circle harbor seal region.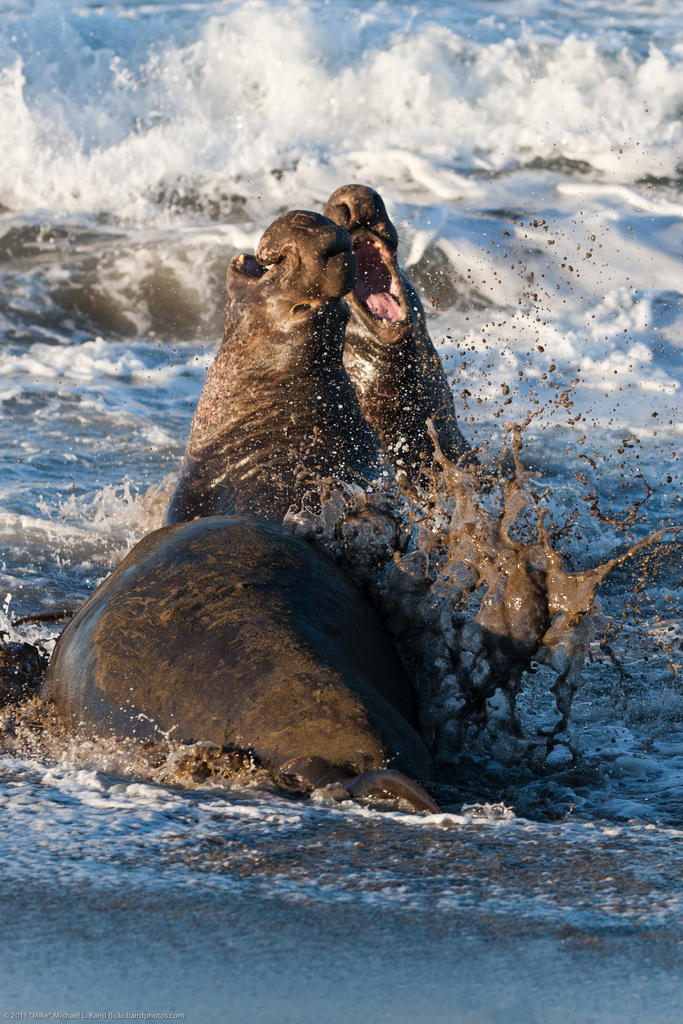
Region: bbox(157, 207, 413, 591).
